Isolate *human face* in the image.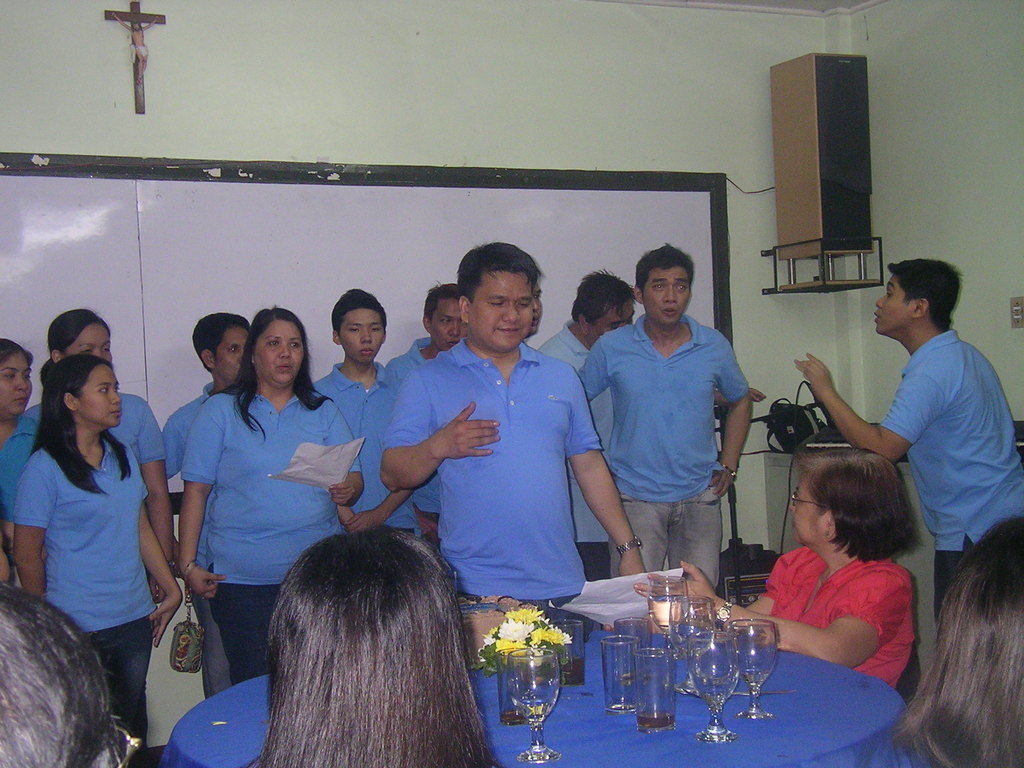
Isolated region: bbox=(255, 318, 305, 383).
